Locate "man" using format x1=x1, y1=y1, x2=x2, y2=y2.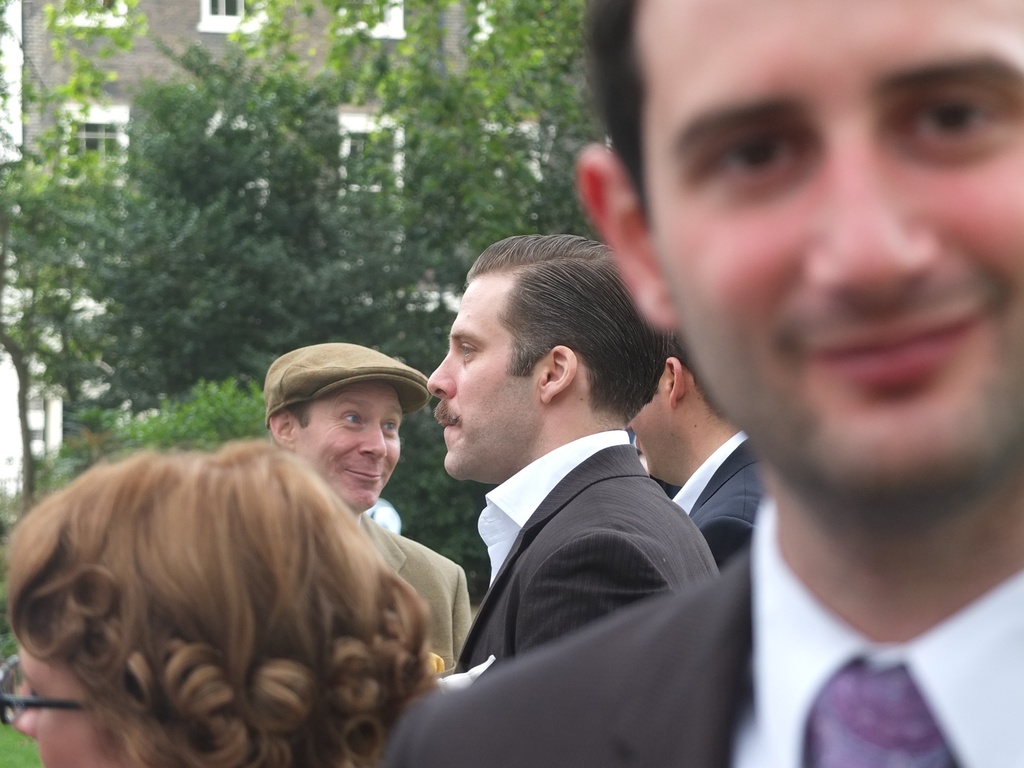
x1=622, y1=347, x2=763, y2=570.
